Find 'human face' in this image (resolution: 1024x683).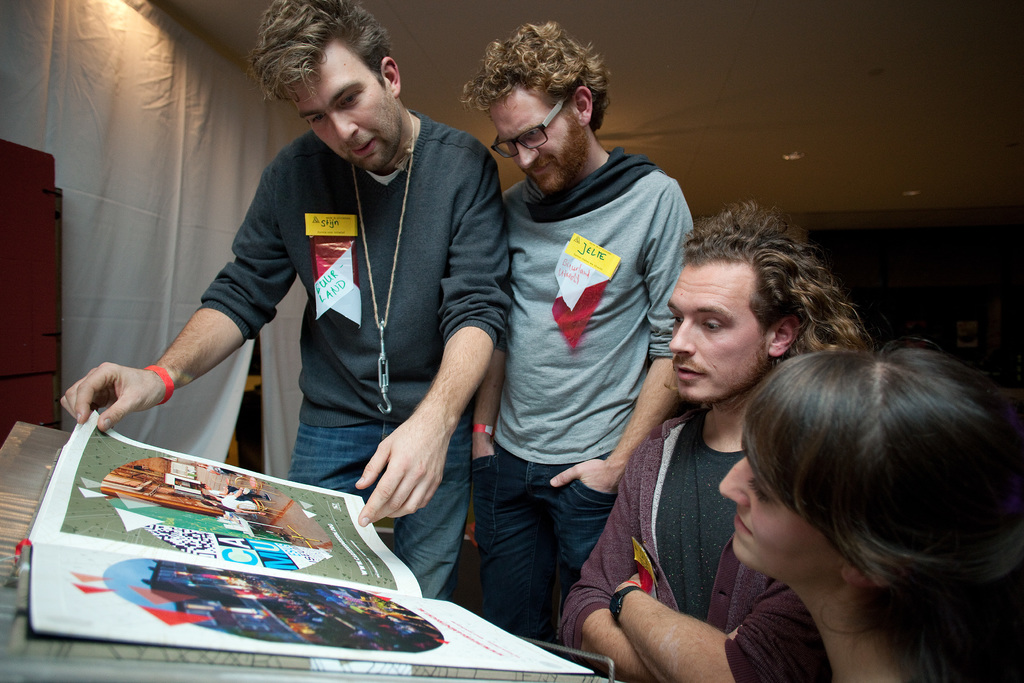
<bbox>716, 456, 852, 579</bbox>.
